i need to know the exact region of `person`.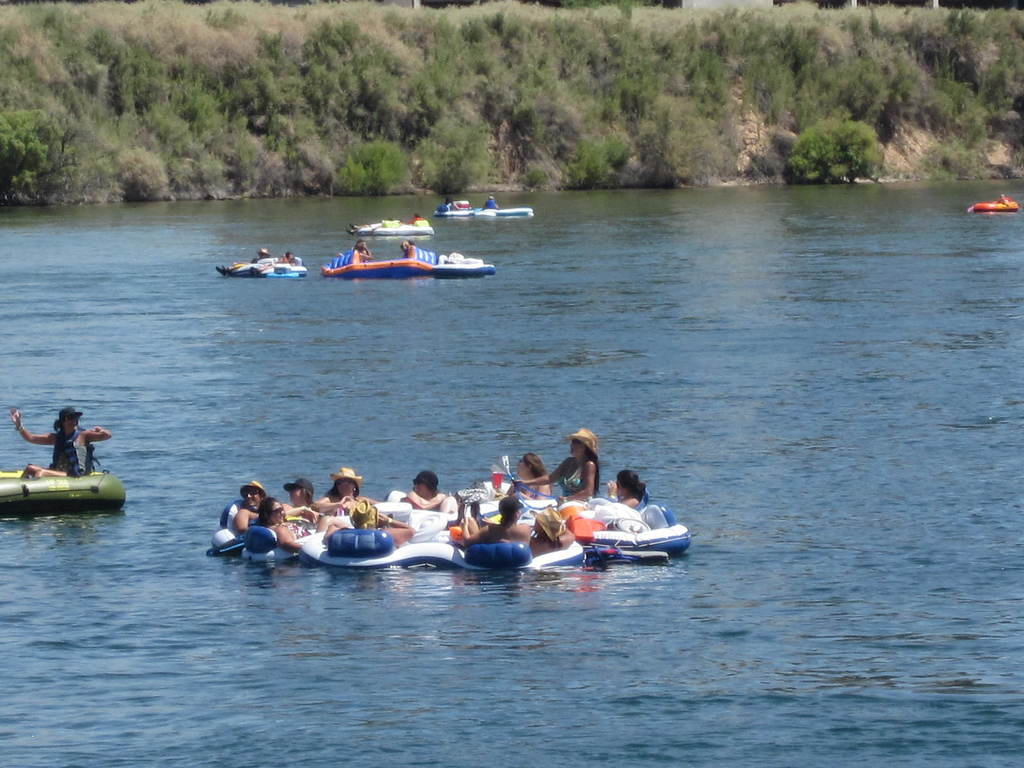
Region: x1=406, y1=240, x2=438, y2=263.
